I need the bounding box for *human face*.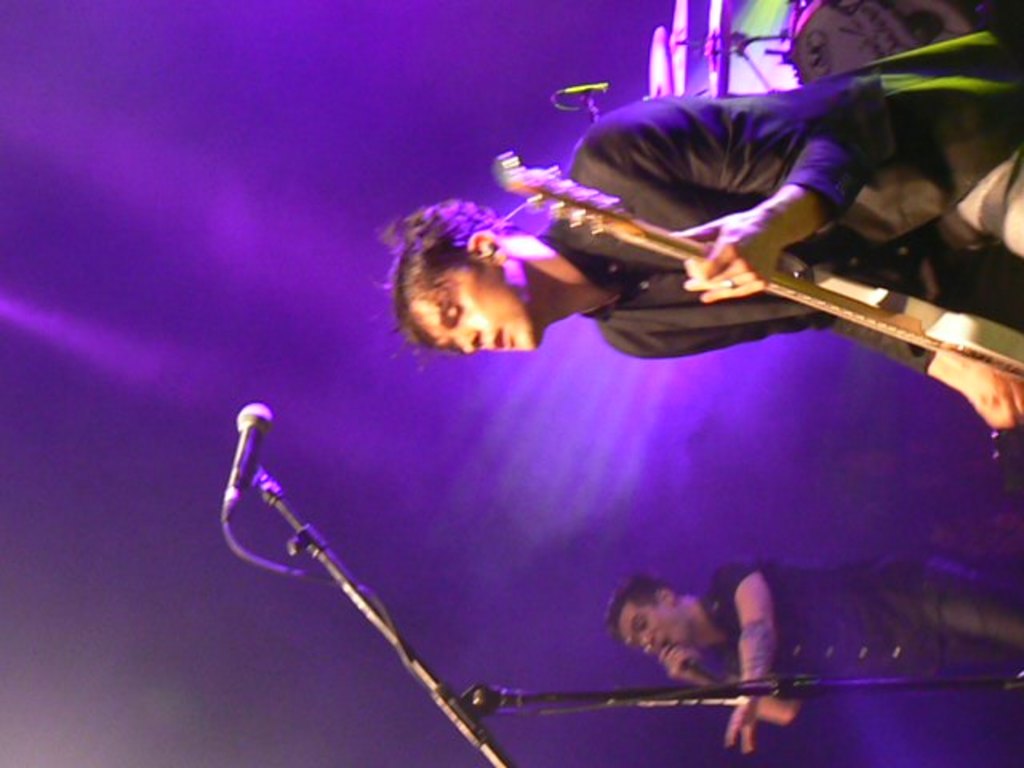
Here it is: pyautogui.locateOnScreen(411, 261, 539, 352).
